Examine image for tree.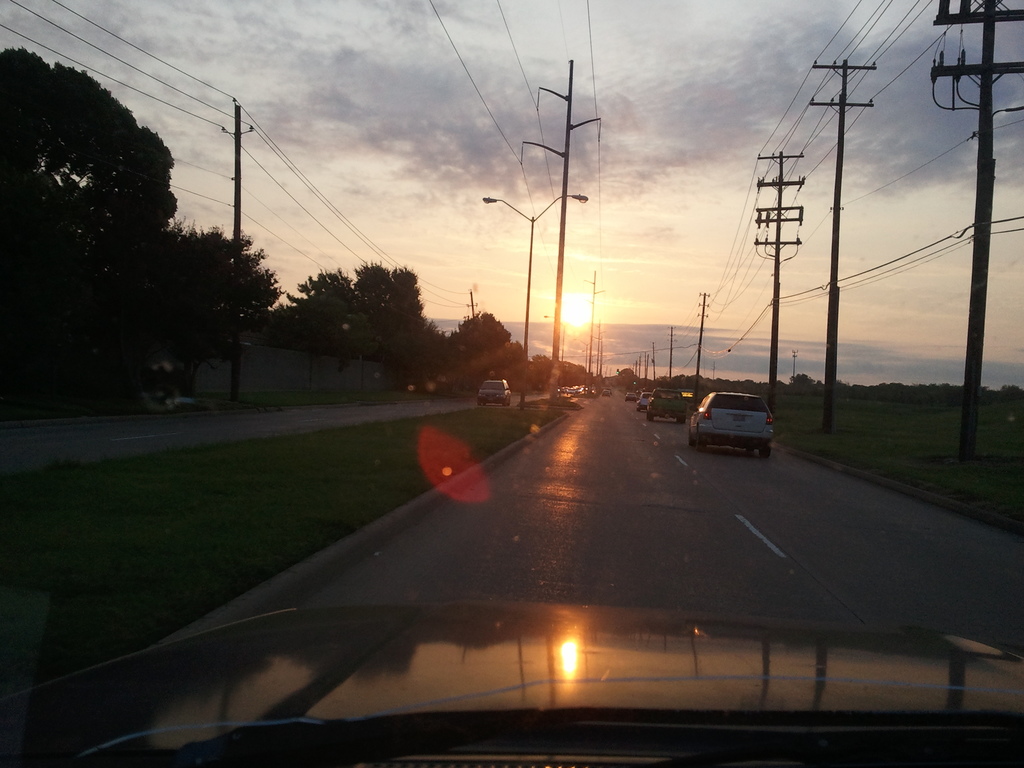
Examination result: 280/260/445/399.
